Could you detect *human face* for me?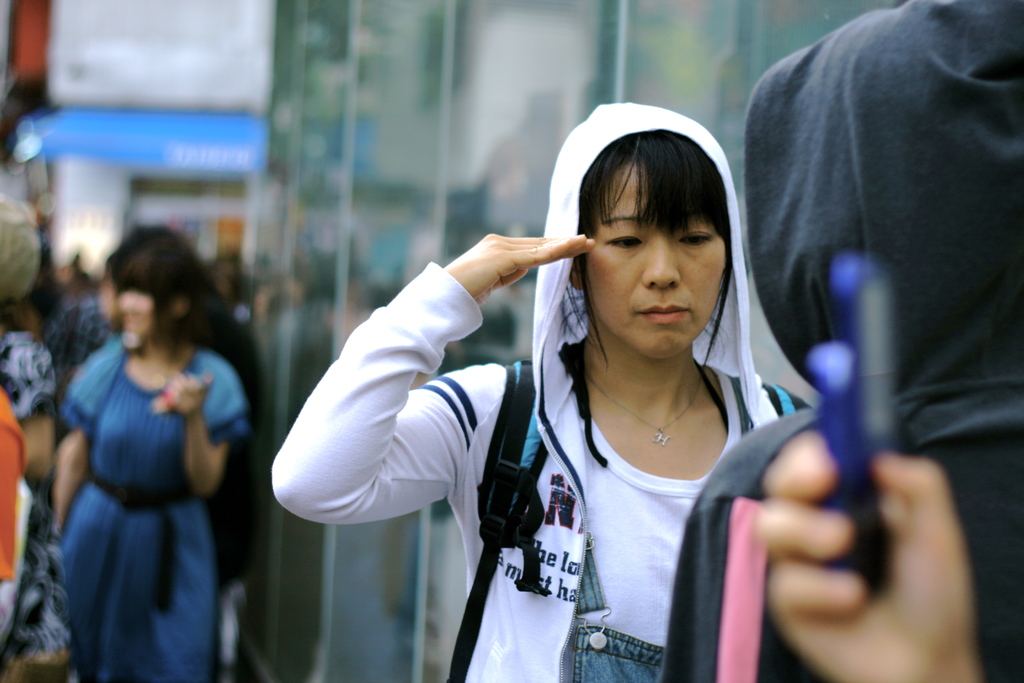
Detection result: (x1=582, y1=160, x2=727, y2=361).
